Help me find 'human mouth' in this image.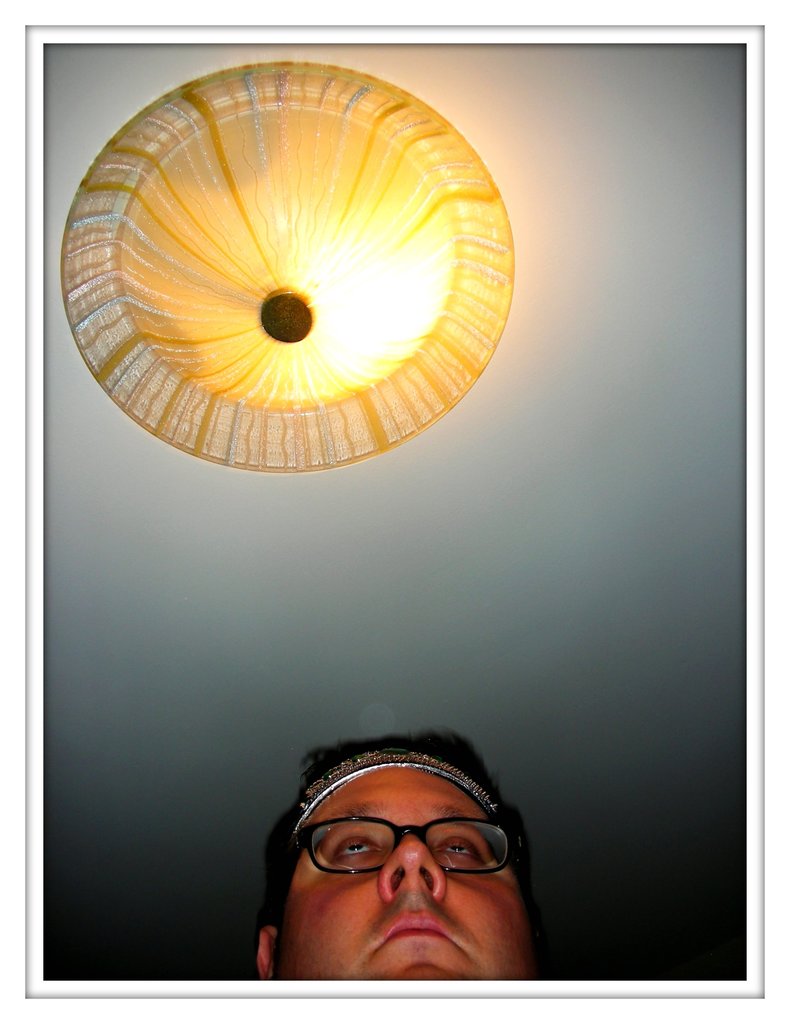
Found it: (x1=365, y1=909, x2=476, y2=963).
